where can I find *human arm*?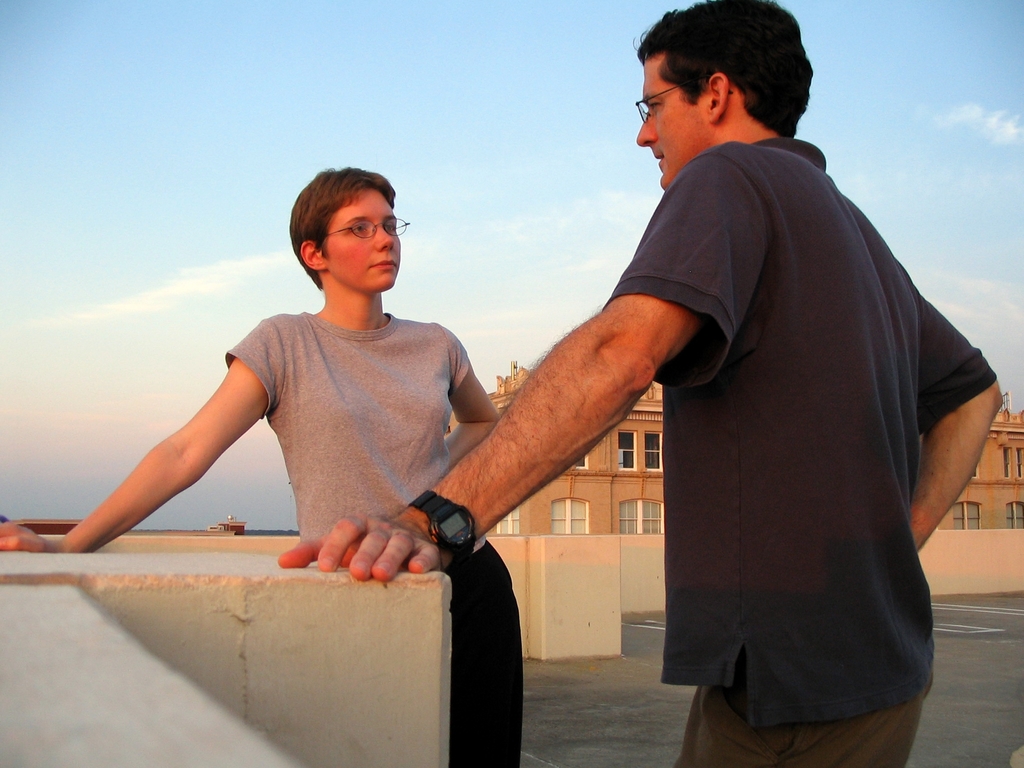
You can find it at (906,294,1002,557).
